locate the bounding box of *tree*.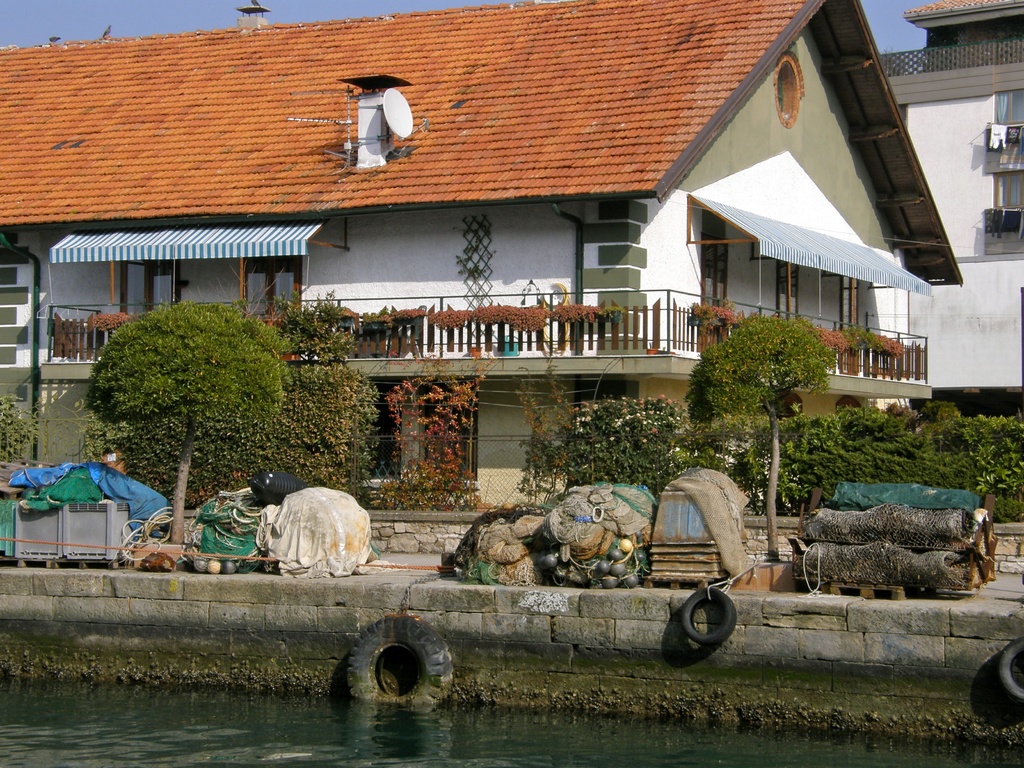
Bounding box: rect(691, 314, 839, 564).
